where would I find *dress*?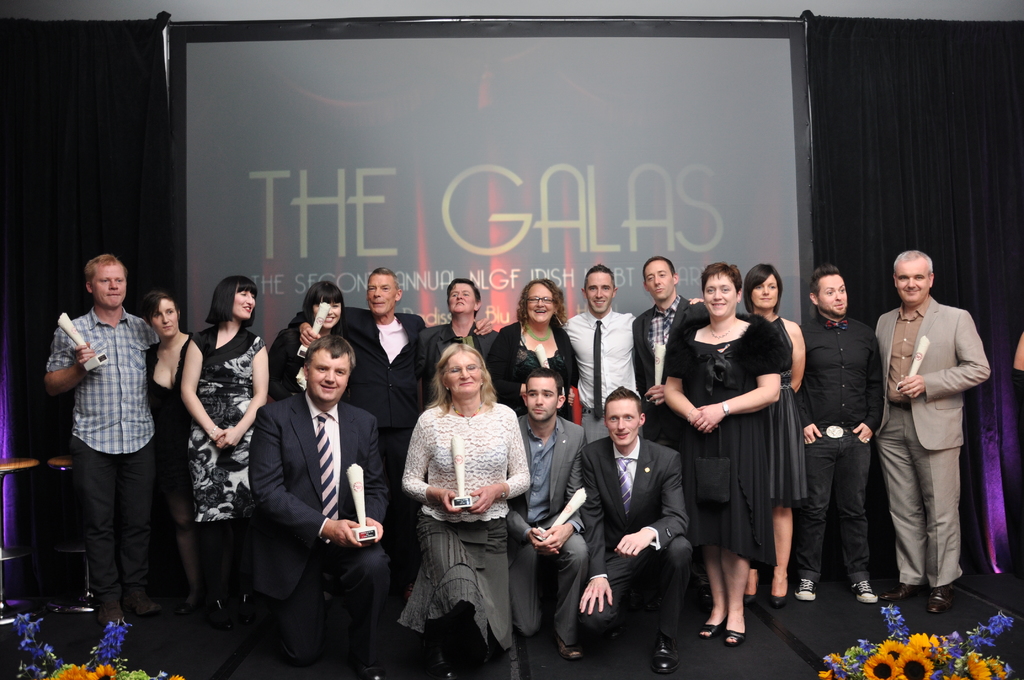
At box(147, 337, 192, 474).
